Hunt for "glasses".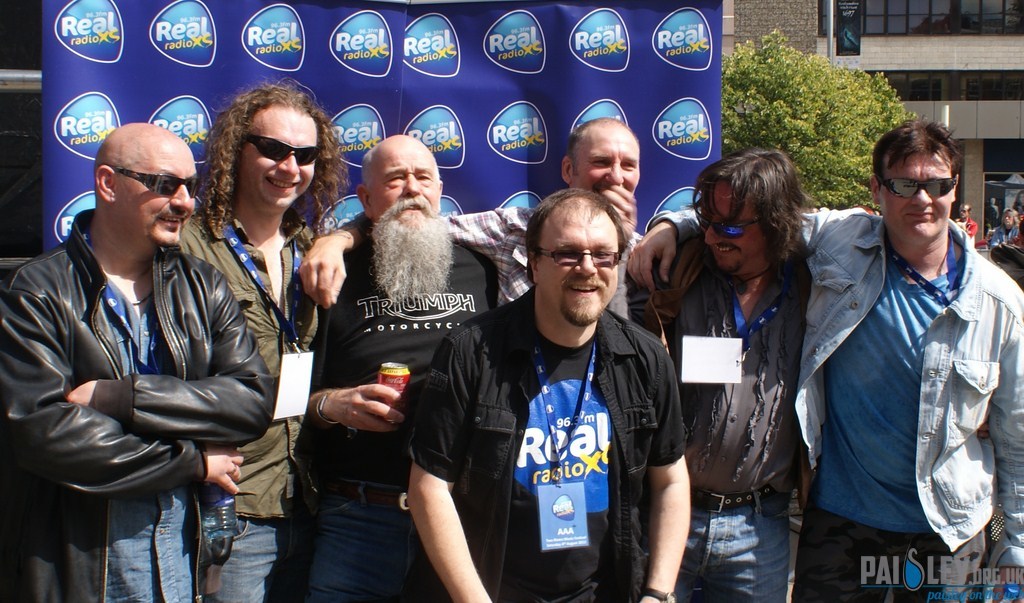
Hunted down at Rect(875, 177, 957, 200).
